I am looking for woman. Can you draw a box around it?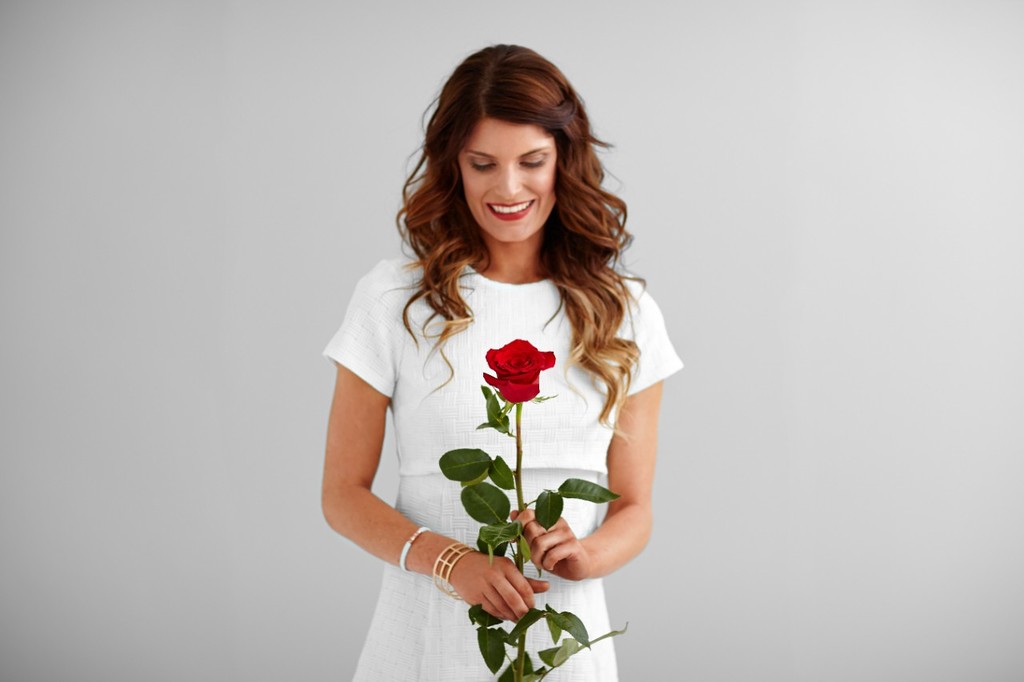
Sure, the bounding box is (310,32,659,681).
